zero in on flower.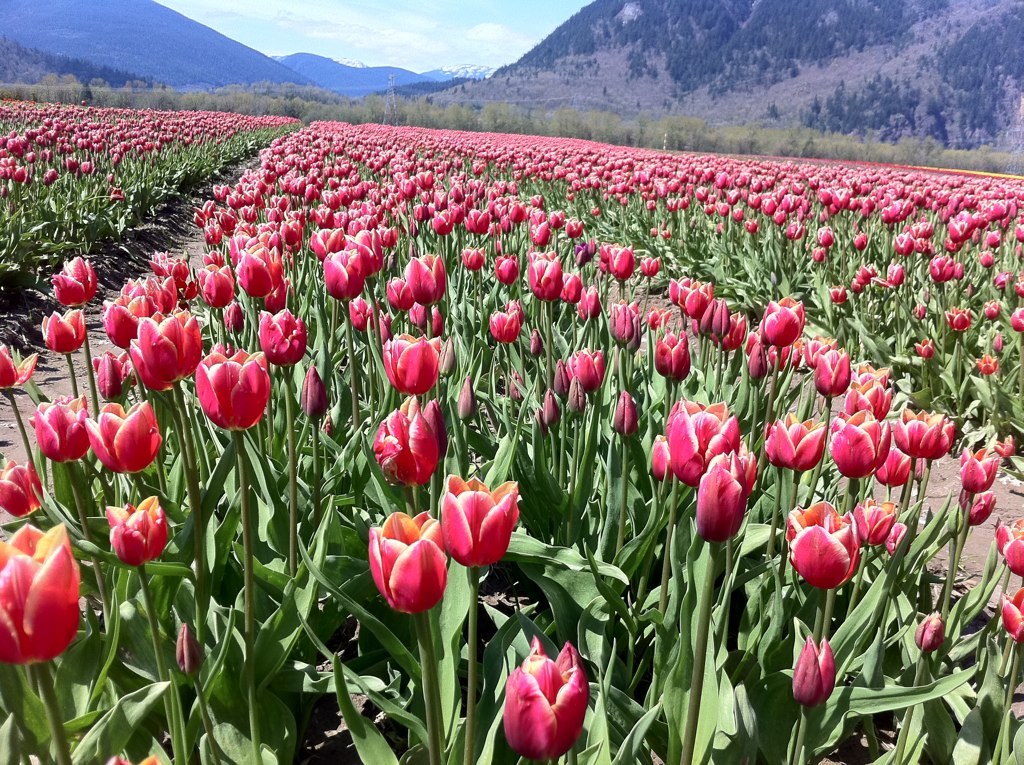
Zeroed in: Rect(388, 271, 410, 314).
